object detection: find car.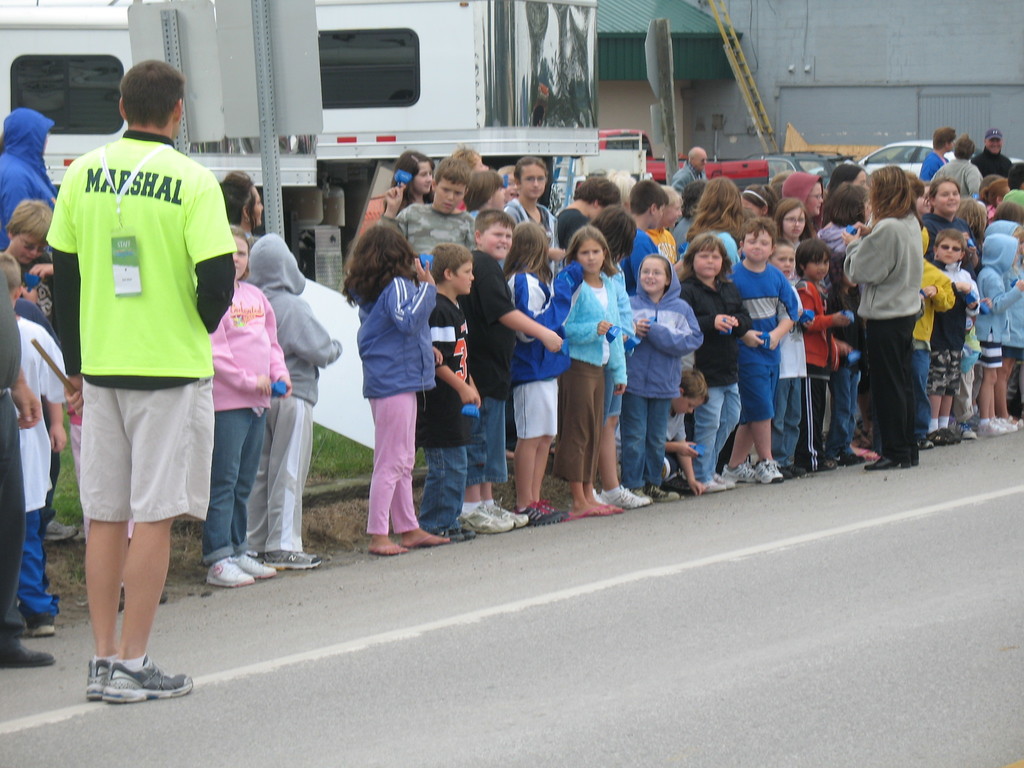
747/145/854/186.
